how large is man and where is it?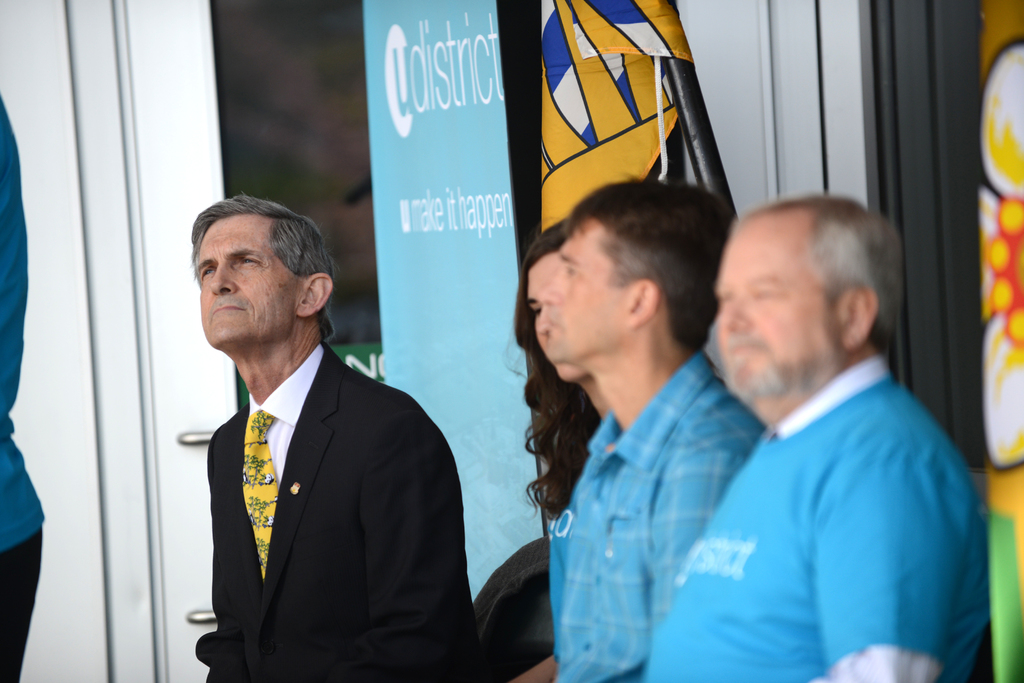
Bounding box: box=[548, 176, 770, 682].
